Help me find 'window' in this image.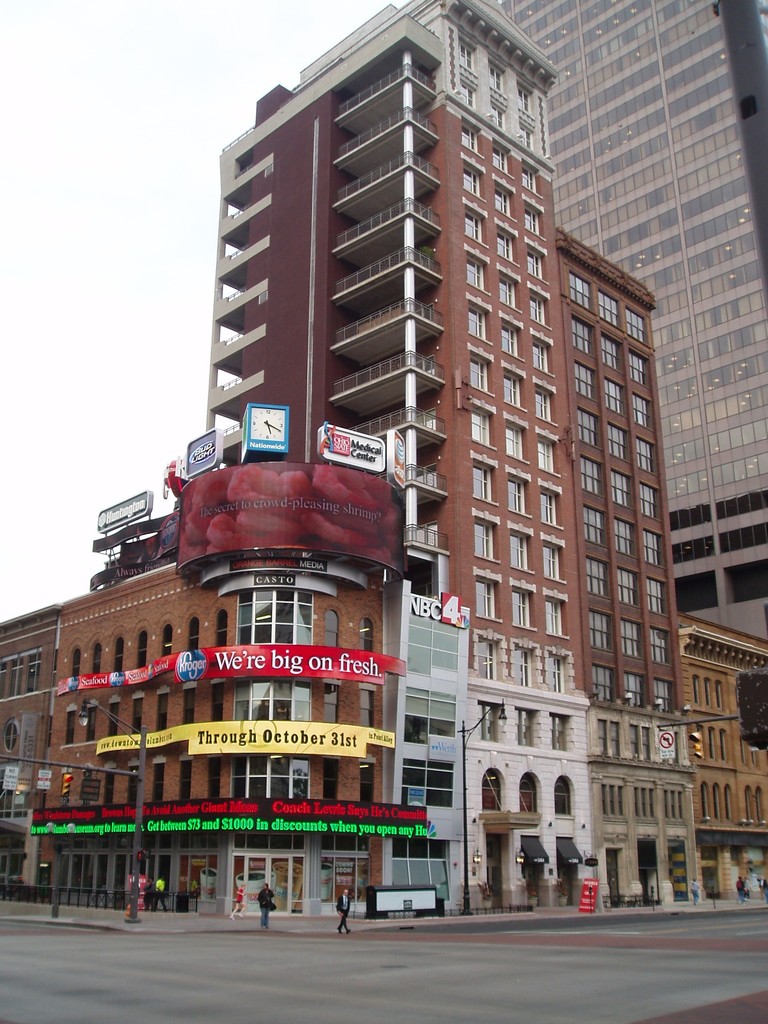
Found it: x1=641 y1=528 x2=662 y2=566.
